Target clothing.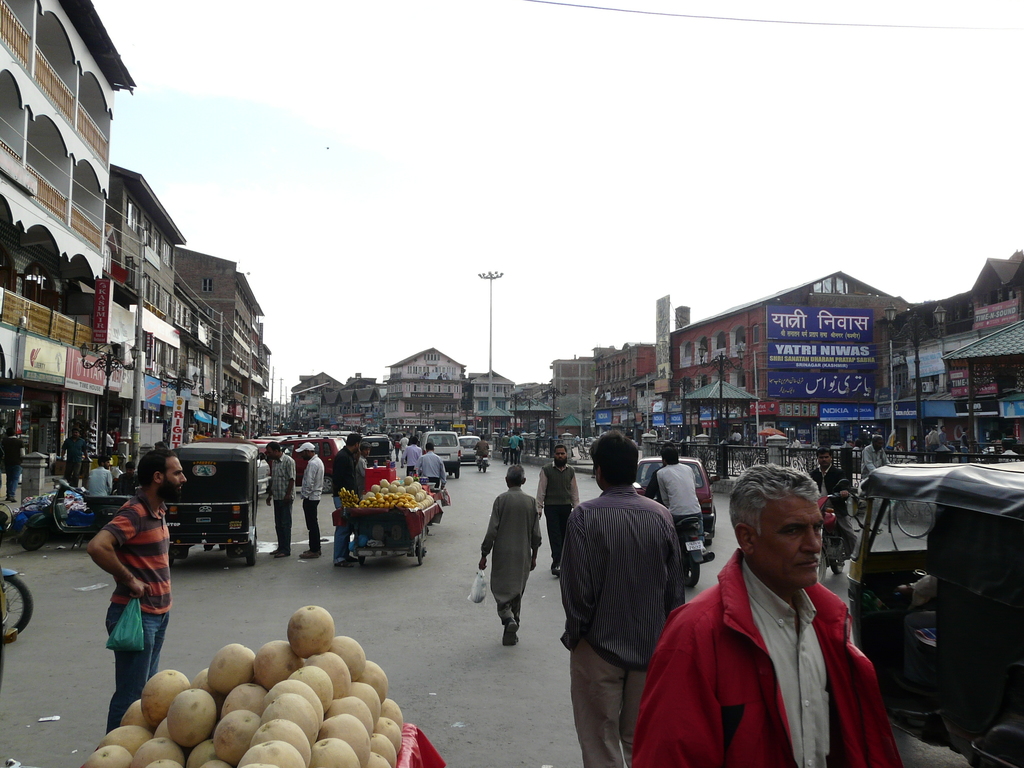
Target region: [left=640, top=464, right=667, bottom=508].
